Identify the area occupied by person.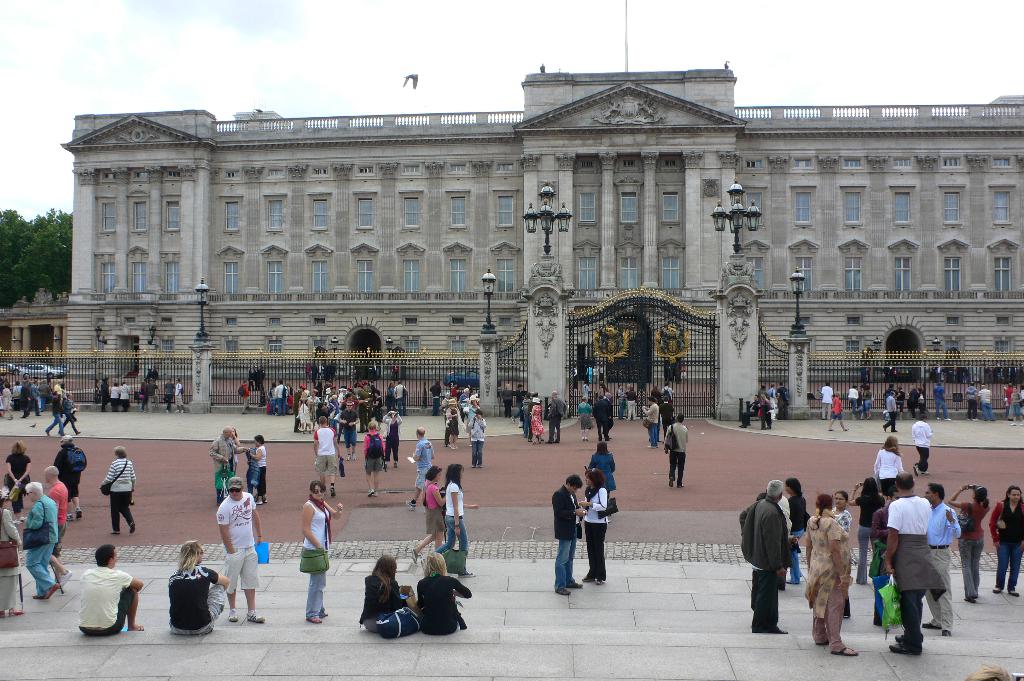
Area: 881 471 943 660.
